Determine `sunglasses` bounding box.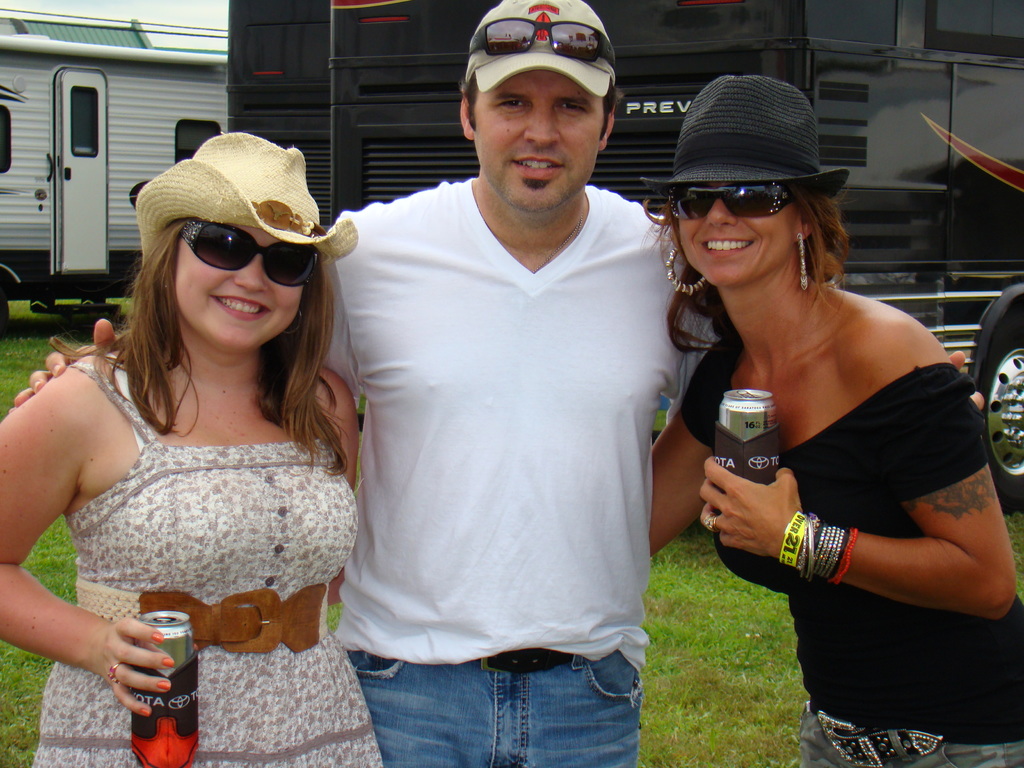
Determined: select_region(670, 184, 793, 220).
